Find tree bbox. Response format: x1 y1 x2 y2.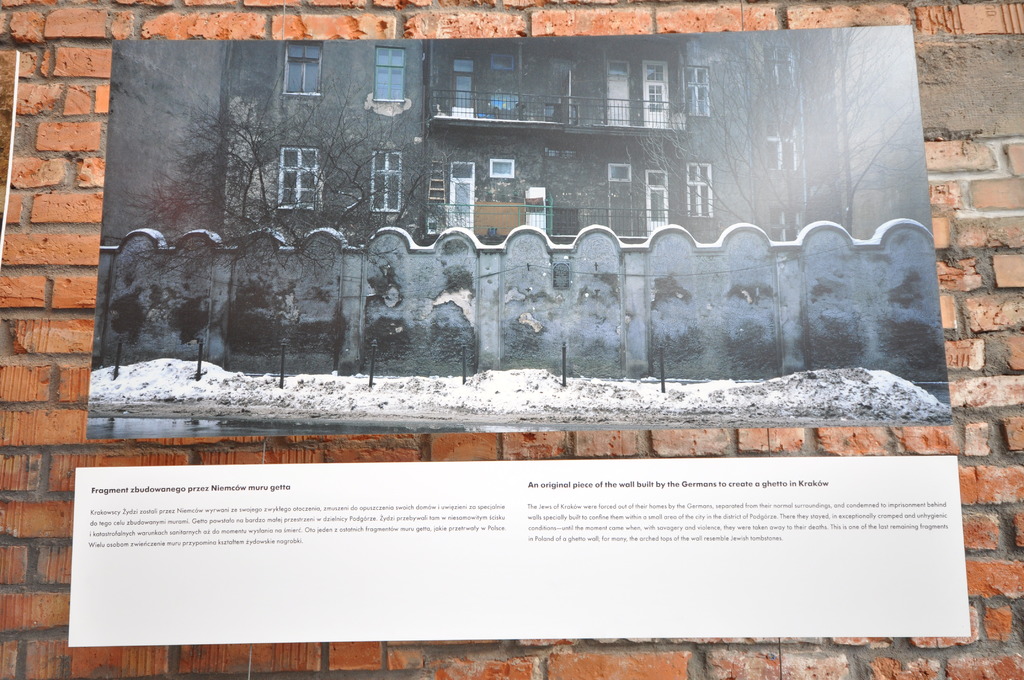
144 77 465 252.
